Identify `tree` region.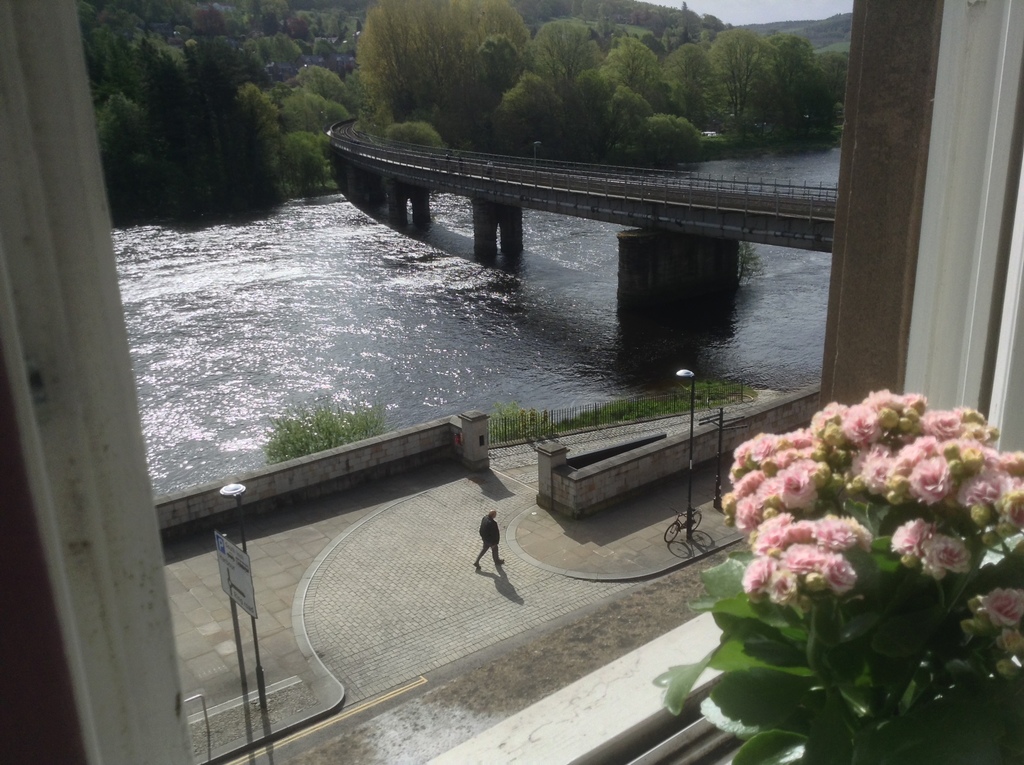
Region: [372, 117, 463, 177].
